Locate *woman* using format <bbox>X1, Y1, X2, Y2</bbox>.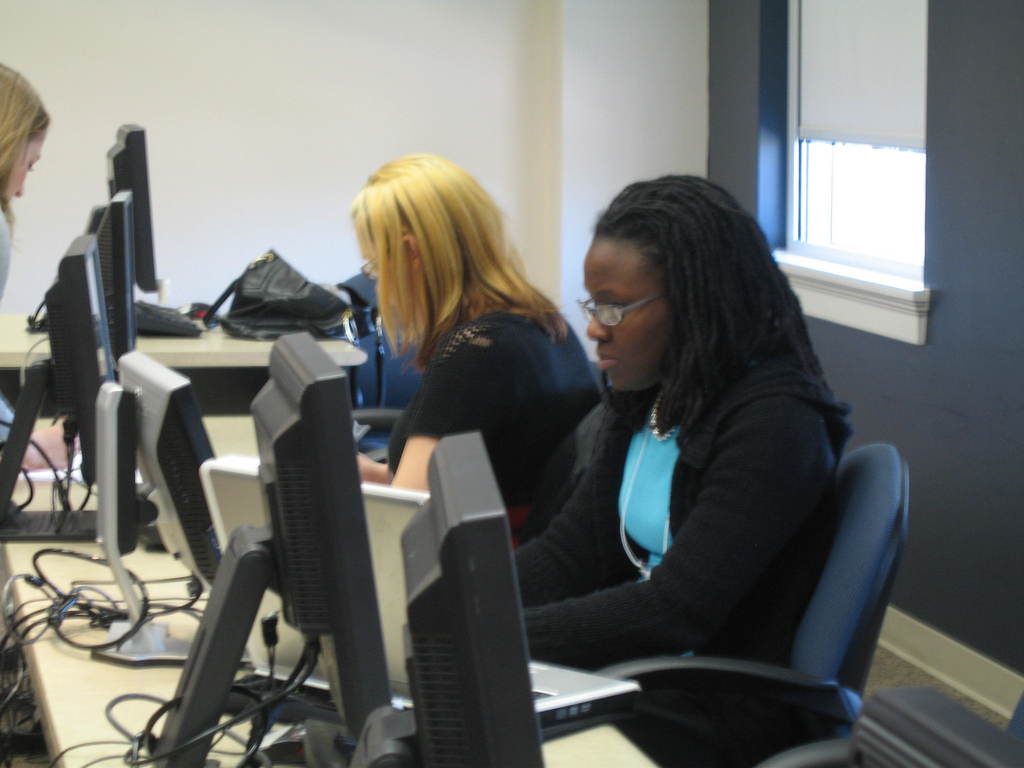
<bbox>0, 56, 48, 312</bbox>.
